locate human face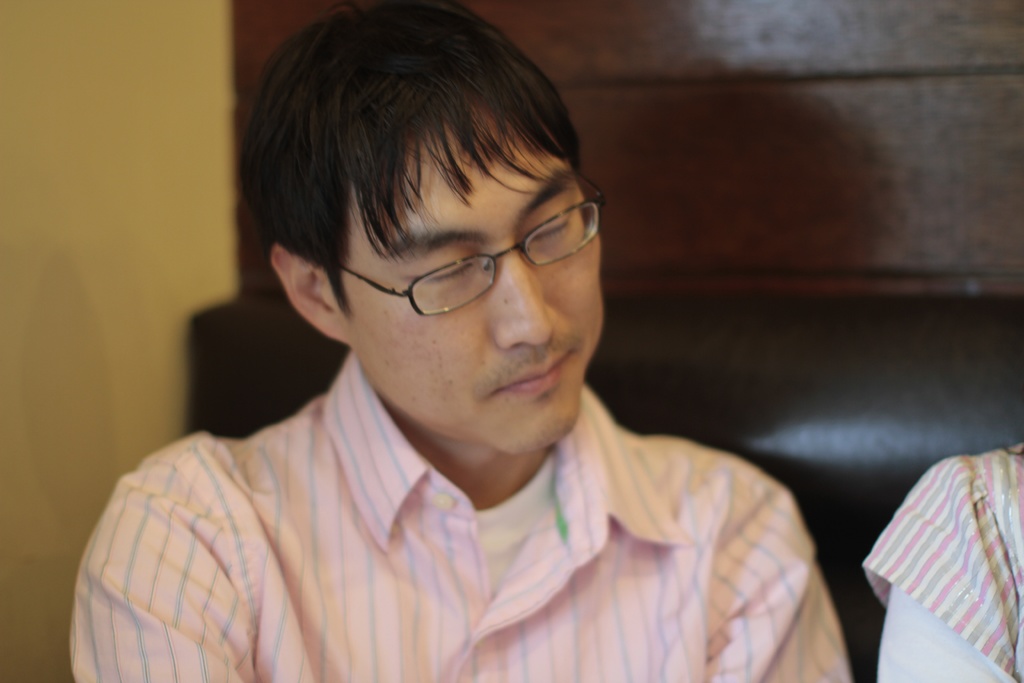
344,108,607,458
